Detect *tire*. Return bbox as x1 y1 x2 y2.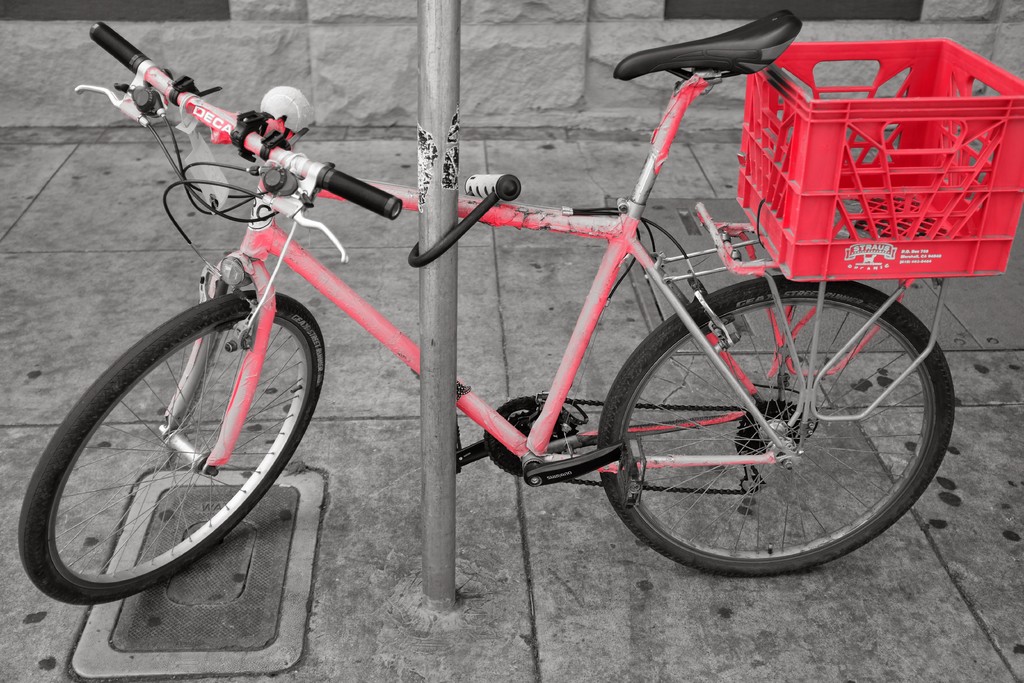
50 265 316 613.
